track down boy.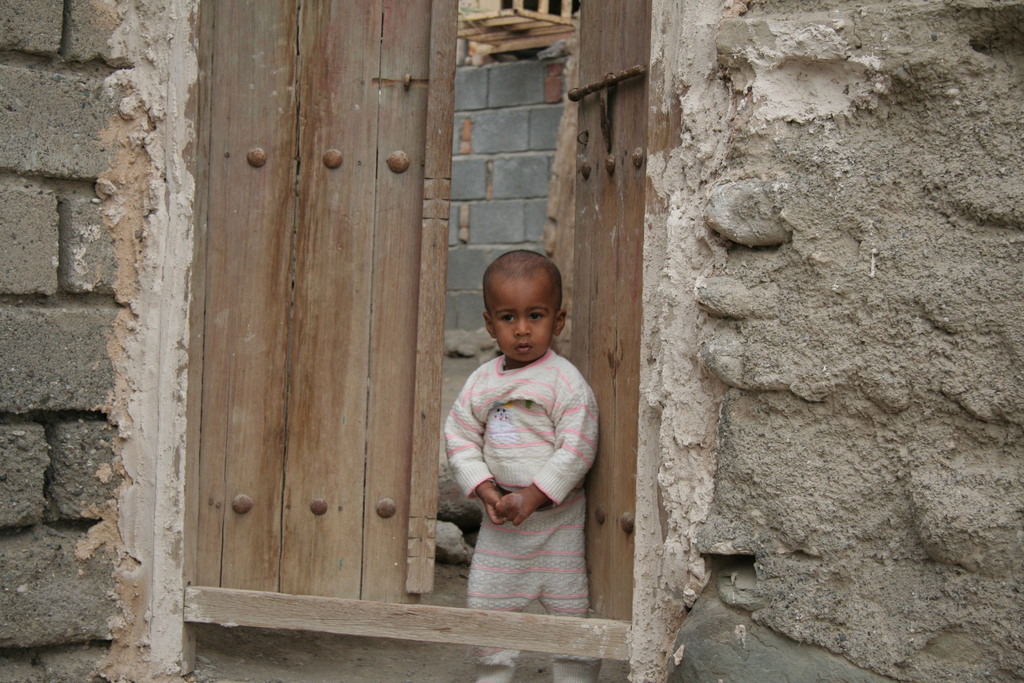
Tracked to <region>433, 240, 608, 639</region>.
